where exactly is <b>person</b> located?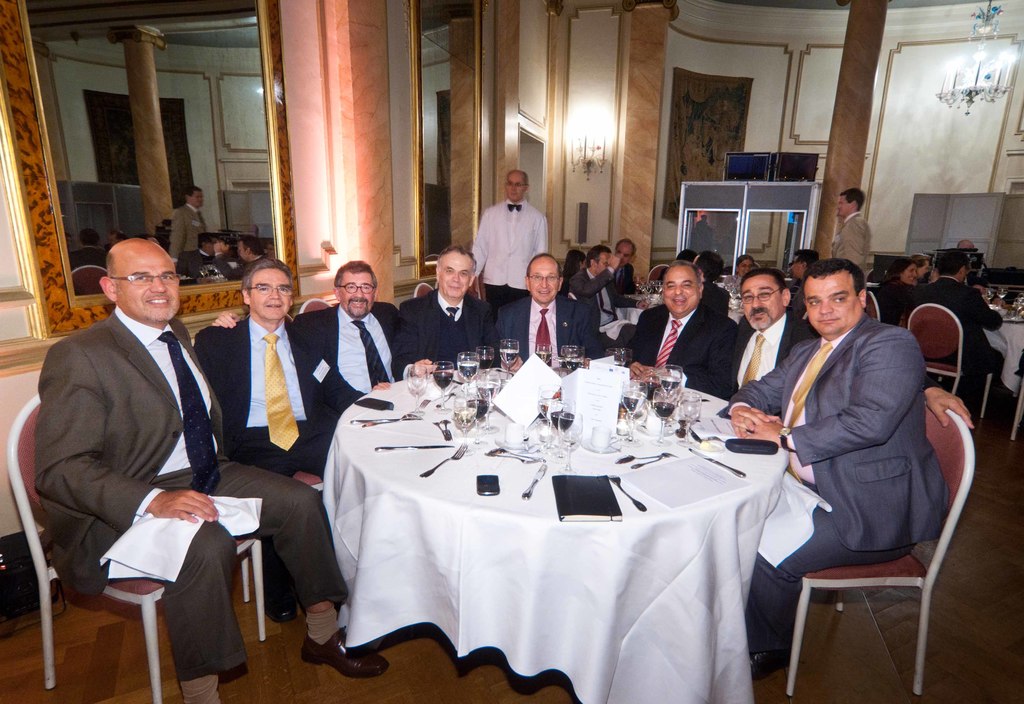
Its bounding box is (472, 168, 554, 326).
